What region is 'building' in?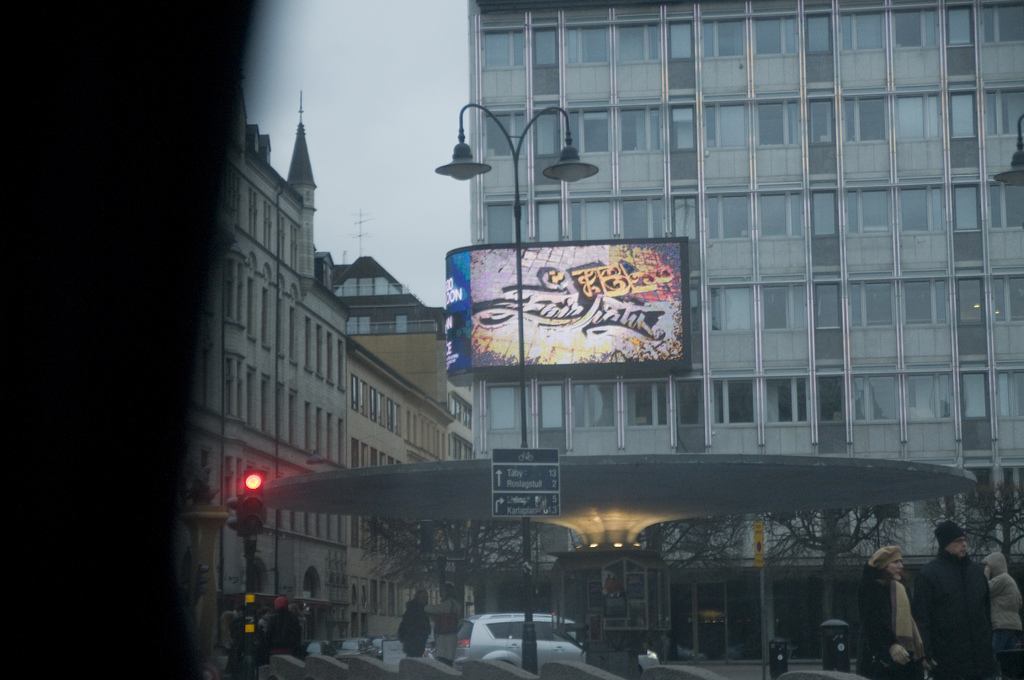
crop(464, 0, 1023, 661).
